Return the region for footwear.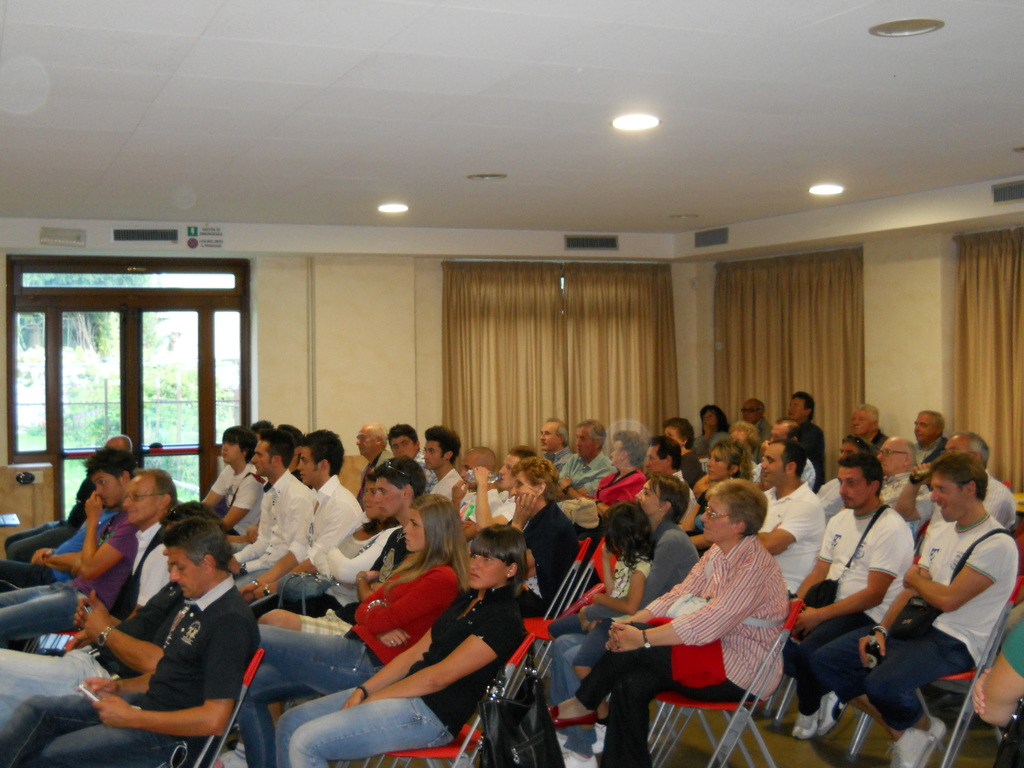
(left=920, top=717, right=945, bottom=767).
